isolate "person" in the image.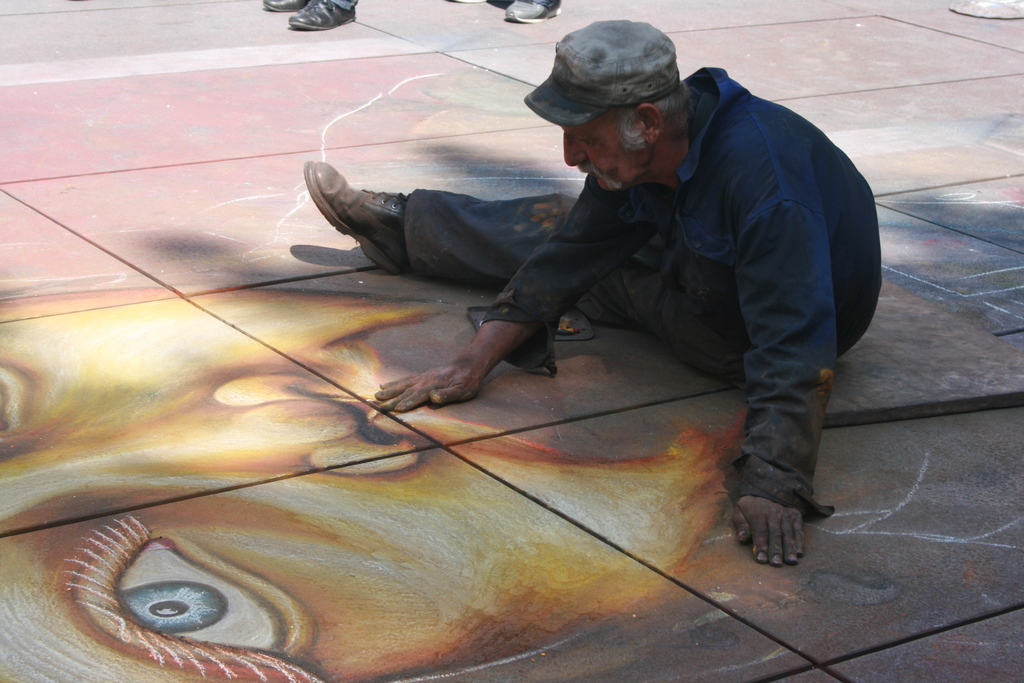
Isolated region: x1=300, y1=15, x2=880, y2=567.
